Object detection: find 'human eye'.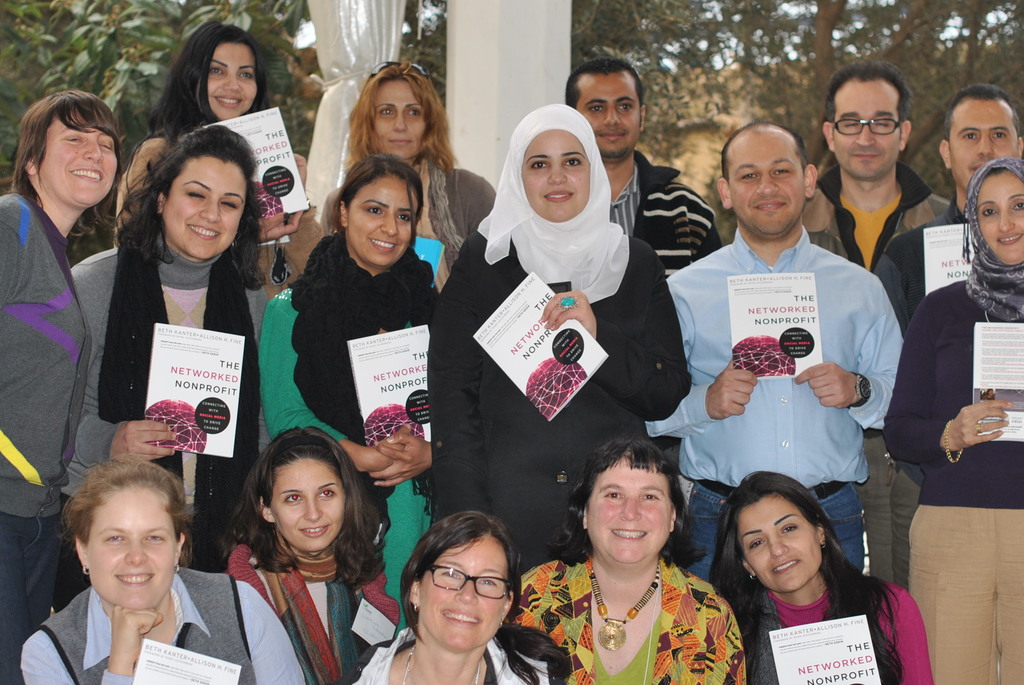
bbox(405, 106, 422, 119).
